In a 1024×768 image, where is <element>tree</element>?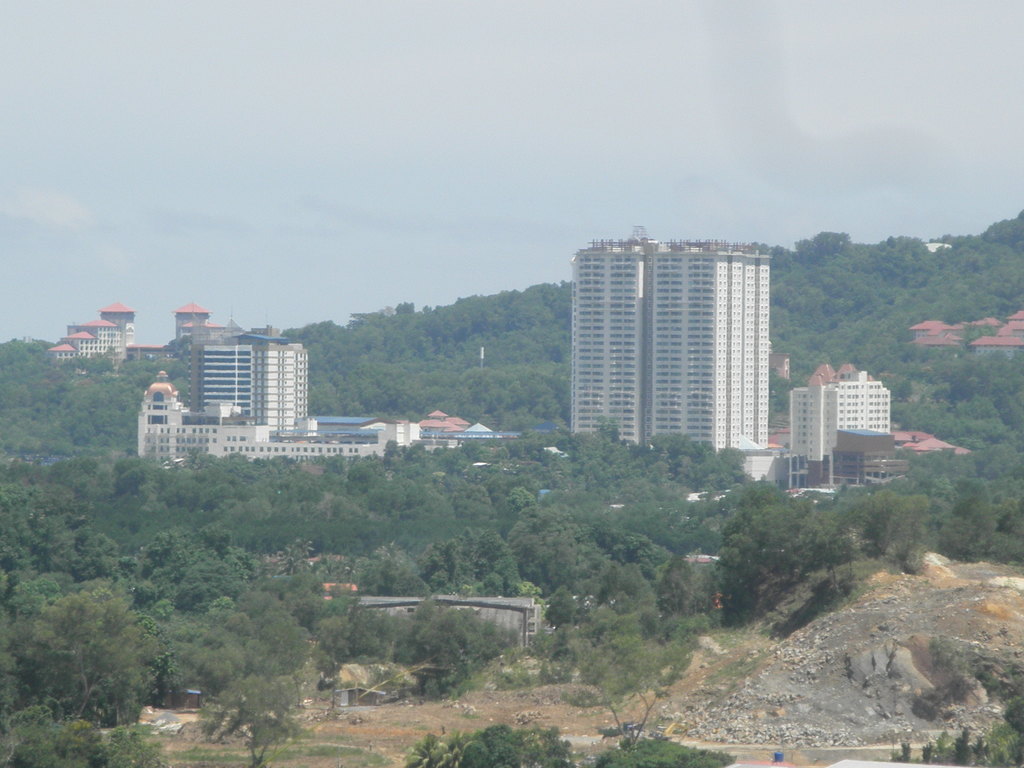
Rect(881, 444, 1023, 502).
